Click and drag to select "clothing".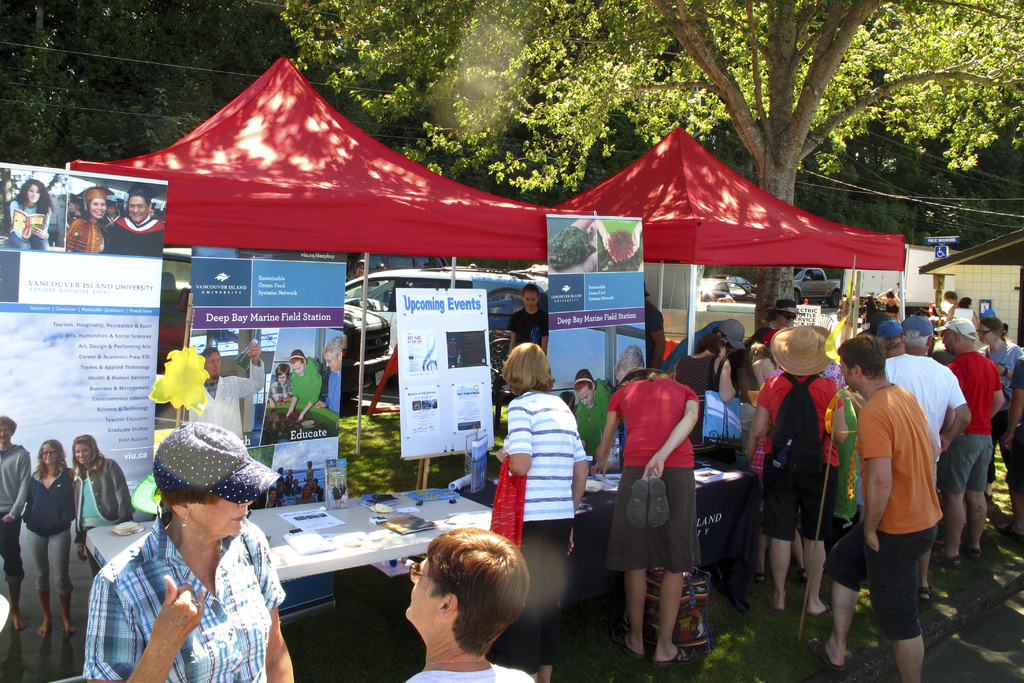
Selection: bbox(292, 360, 326, 411).
